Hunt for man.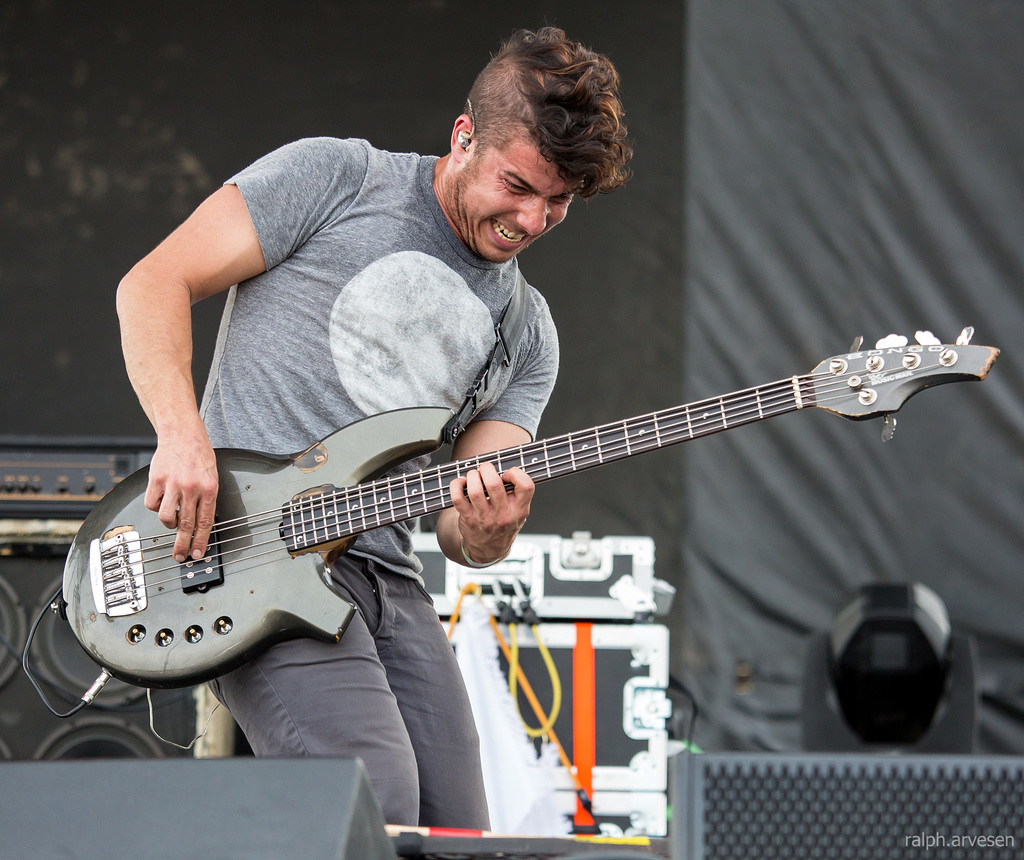
Hunted down at Rect(106, 19, 646, 859).
